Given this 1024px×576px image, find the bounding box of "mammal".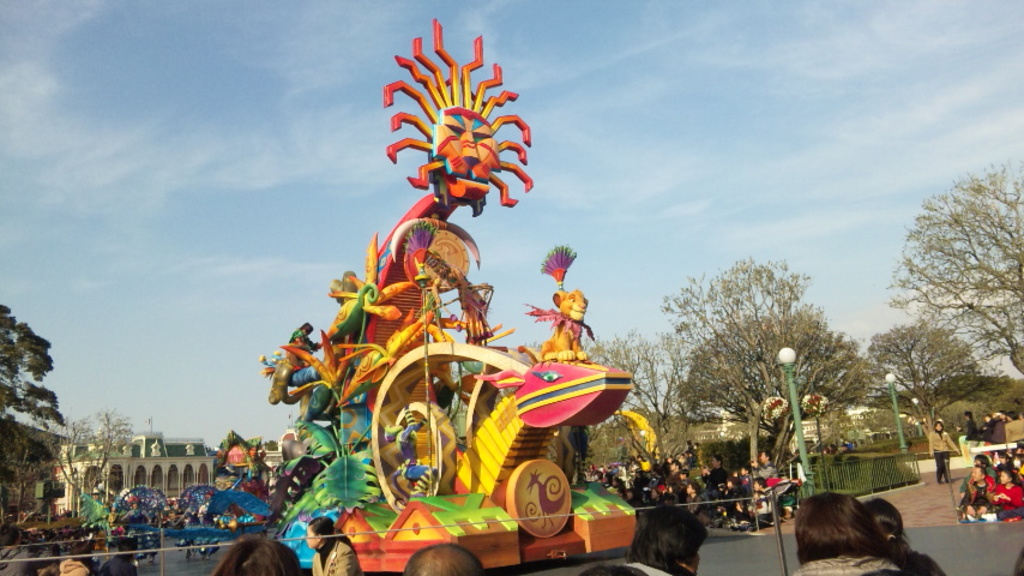
rect(791, 485, 887, 566).
